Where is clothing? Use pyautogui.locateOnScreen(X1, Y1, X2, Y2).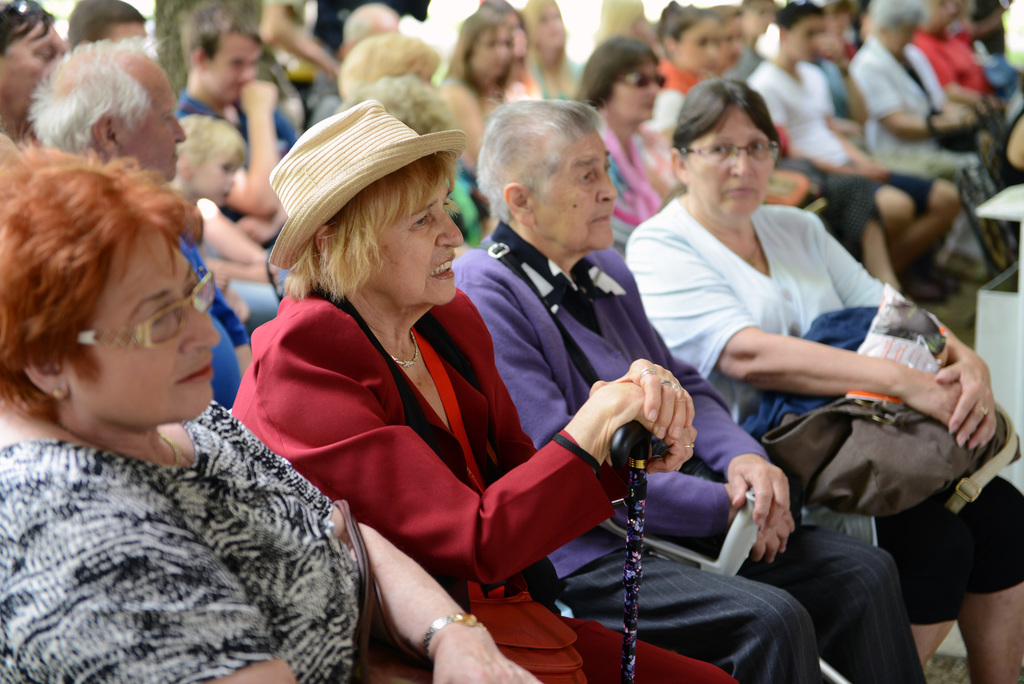
pyautogui.locateOnScreen(438, 72, 528, 165).
